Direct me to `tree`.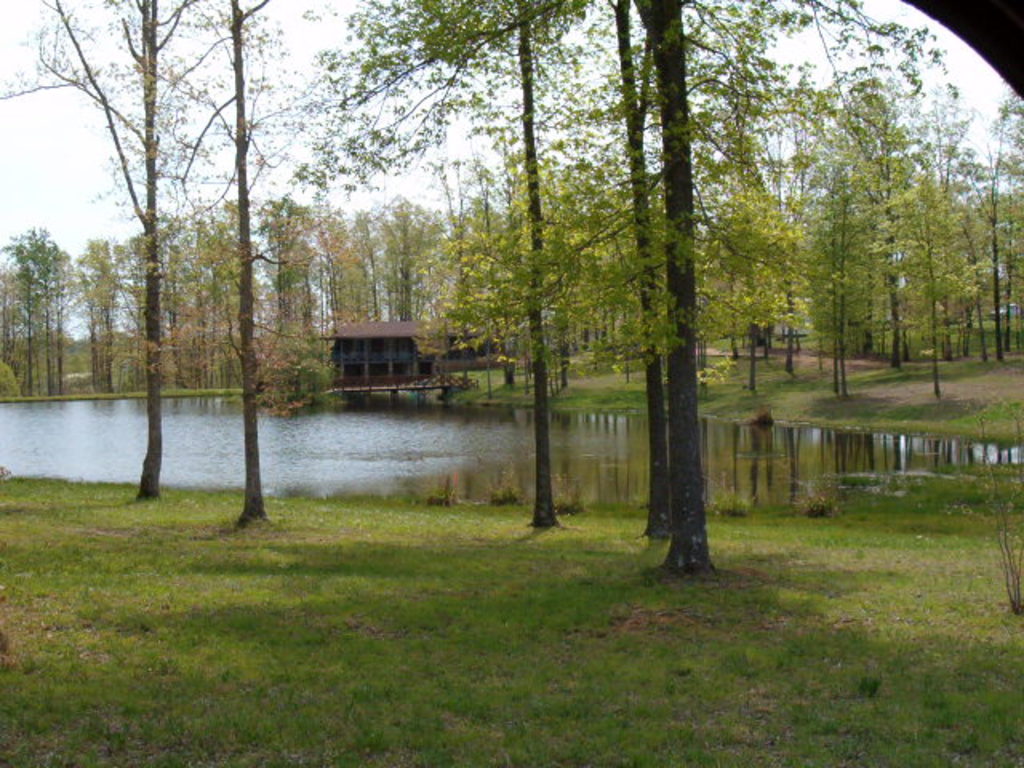
Direction: 318 184 454 397.
